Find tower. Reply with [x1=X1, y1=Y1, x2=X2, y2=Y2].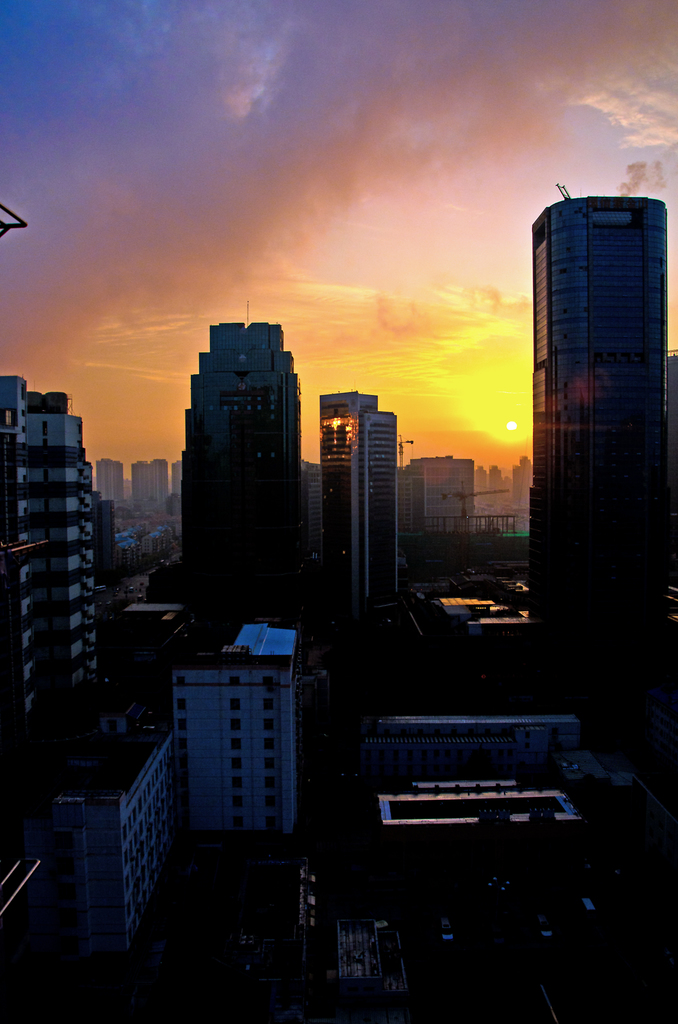
[x1=130, y1=459, x2=170, y2=520].
